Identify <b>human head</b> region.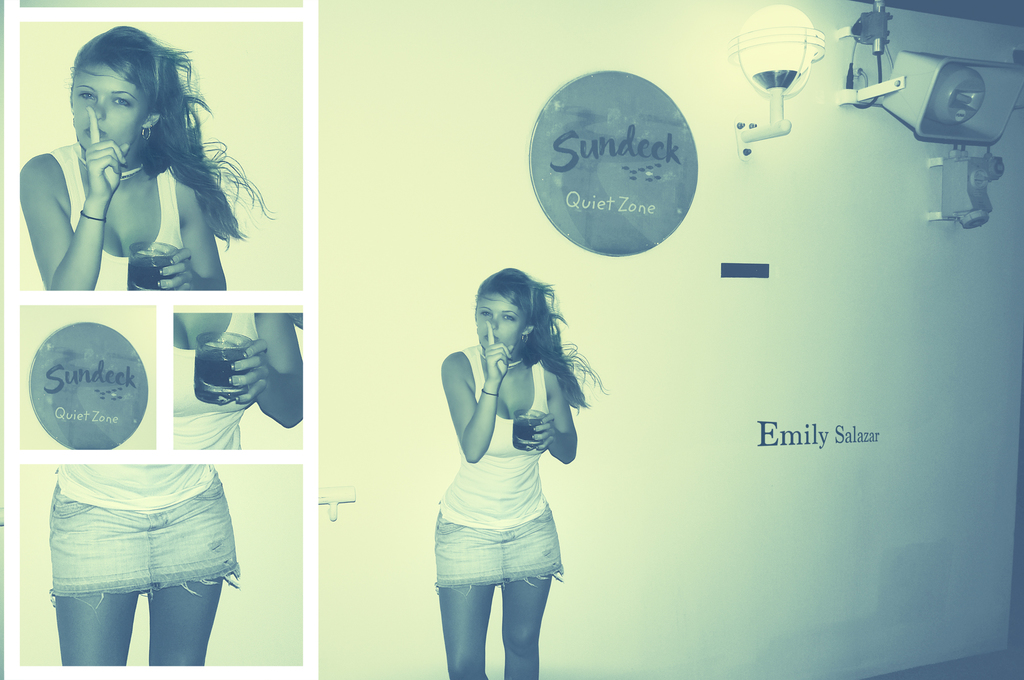
Region: [472, 265, 541, 365].
